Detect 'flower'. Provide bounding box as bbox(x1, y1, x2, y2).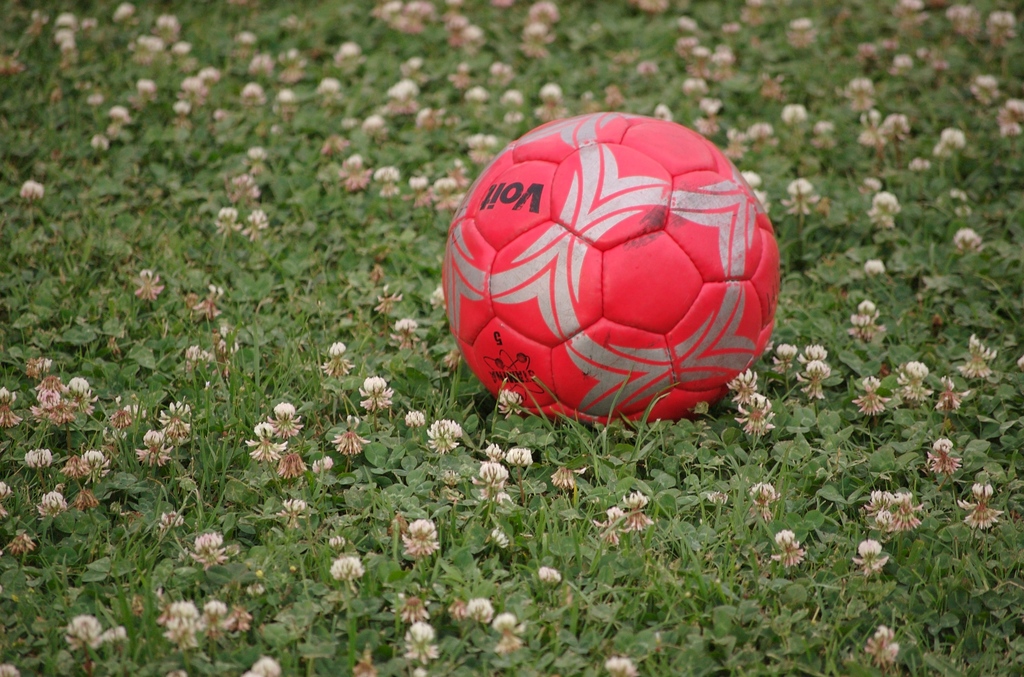
bbox(196, 598, 252, 638).
